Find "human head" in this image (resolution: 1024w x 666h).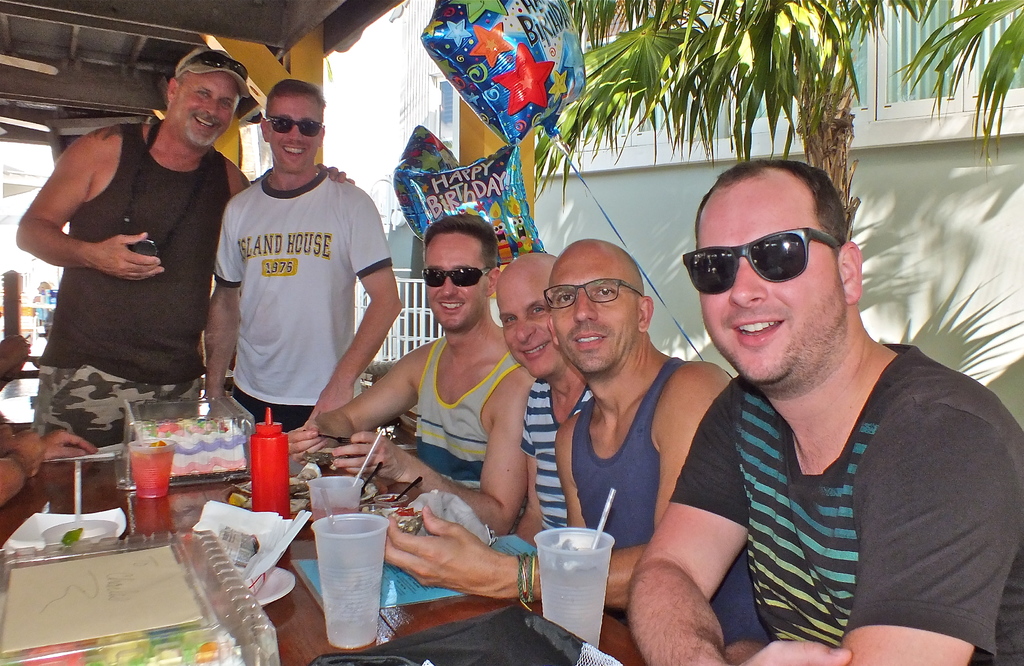
{"x1": 674, "y1": 147, "x2": 870, "y2": 387}.
